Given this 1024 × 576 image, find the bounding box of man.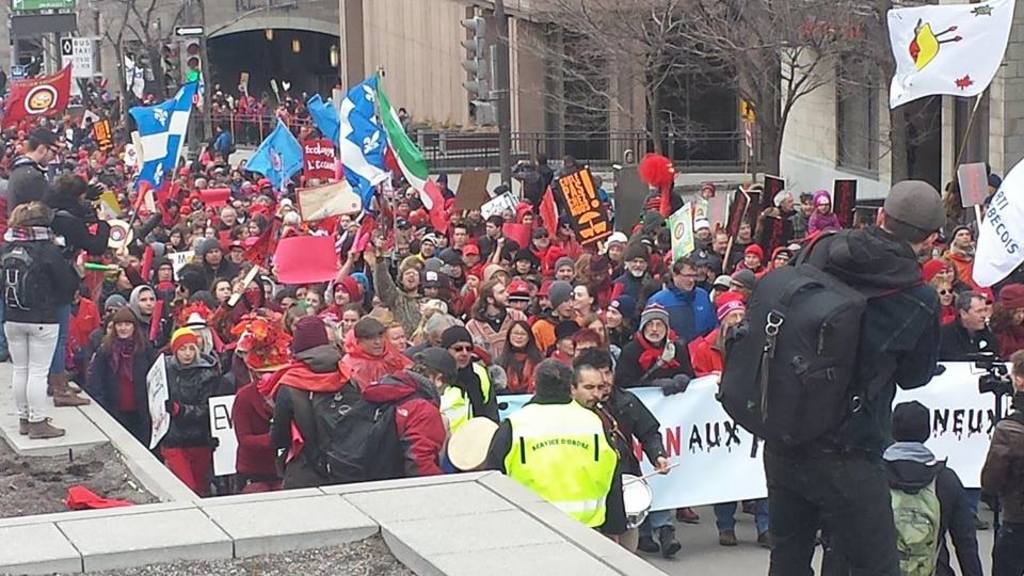
{"left": 363, "top": 347, "right": 460, "bottom": 477}.
